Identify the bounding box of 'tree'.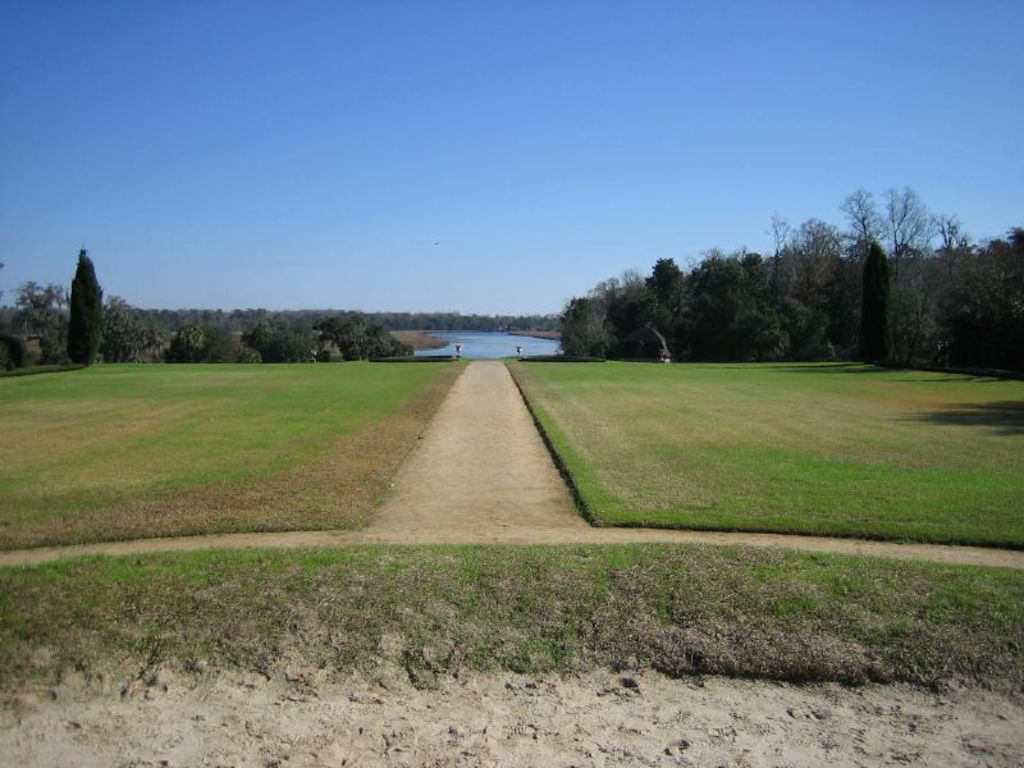
BBox(549, 204, 822, 364).
